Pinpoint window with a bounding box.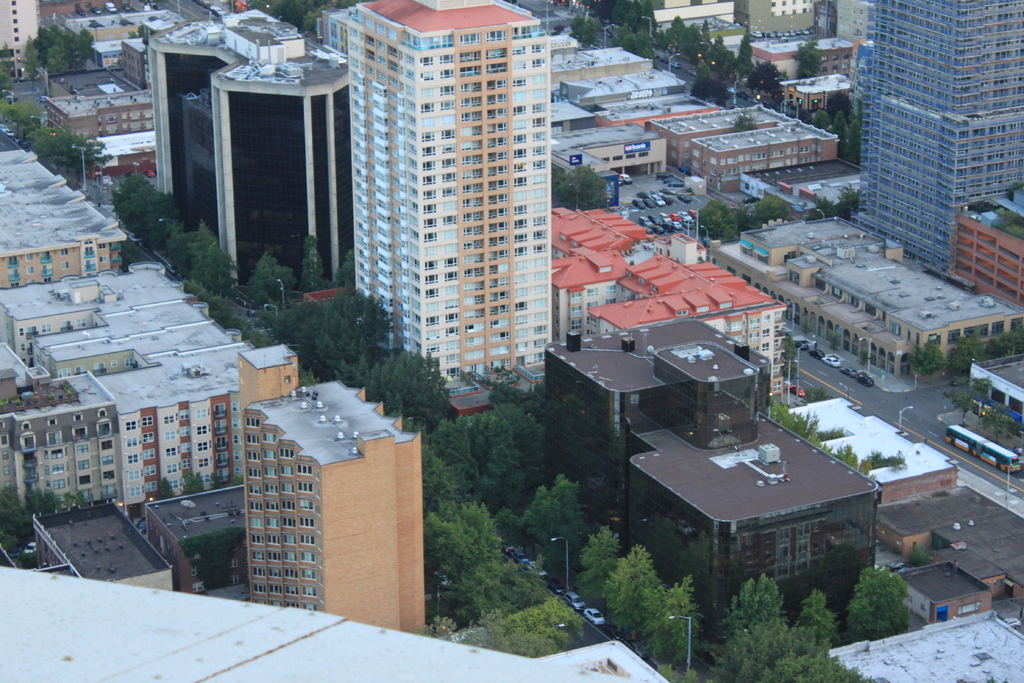
bbox=[534, 342, 547, 347].
